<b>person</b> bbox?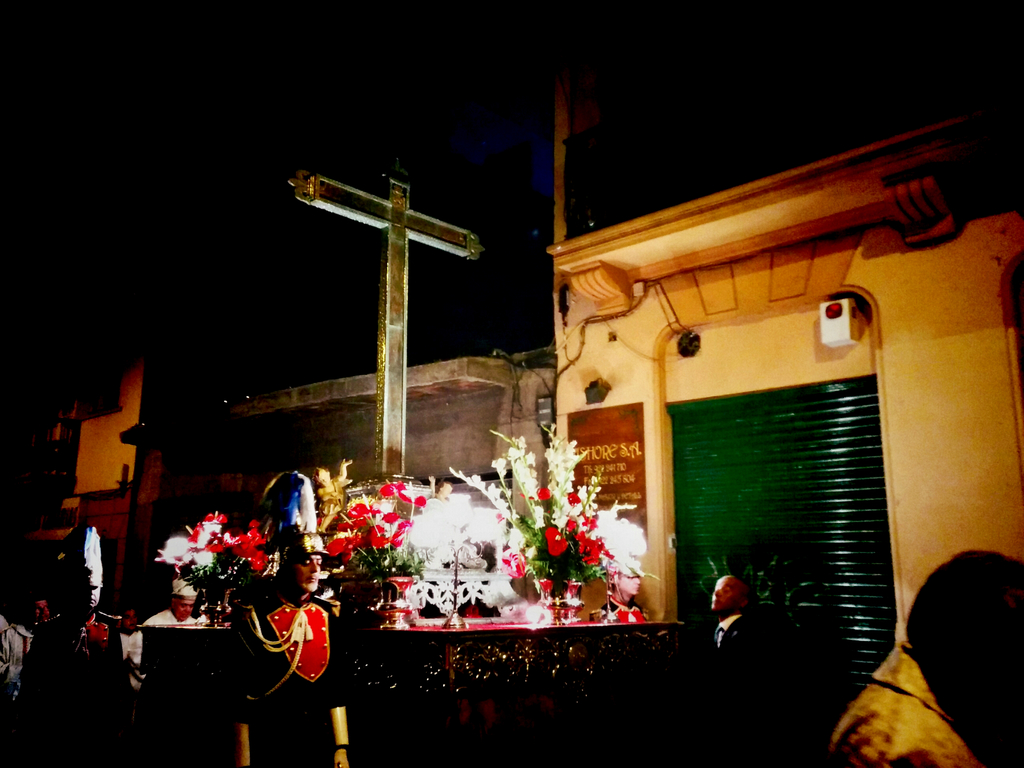
{"left": 143, "top": 572, "right": 218, "bottom": 627}
